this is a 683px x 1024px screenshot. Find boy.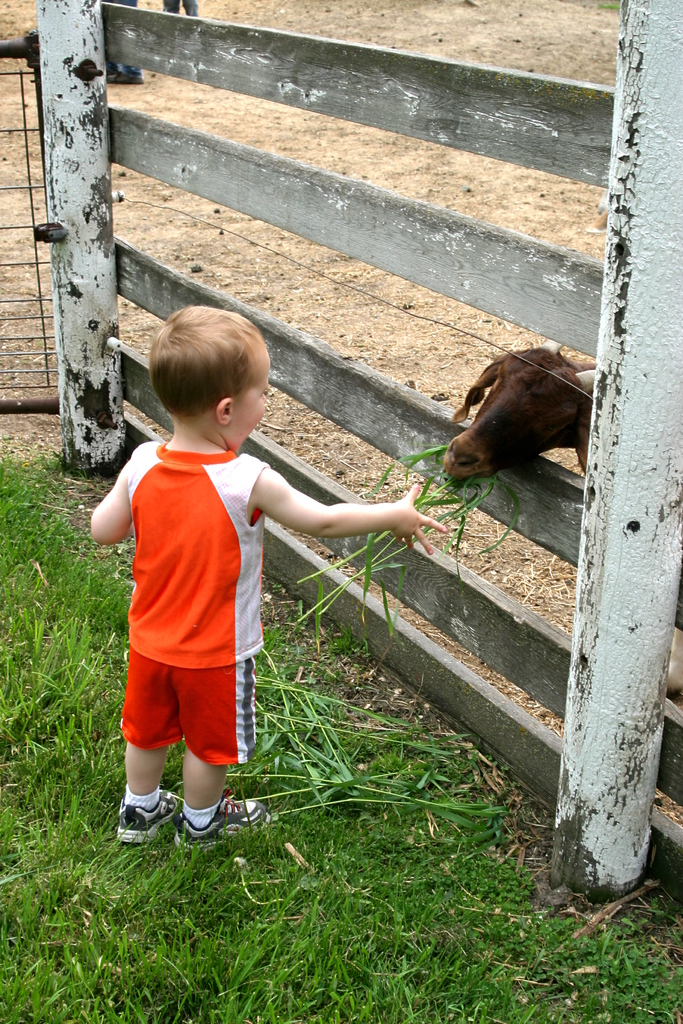
Bounding box: bbox(108, 238, 415, 882).
